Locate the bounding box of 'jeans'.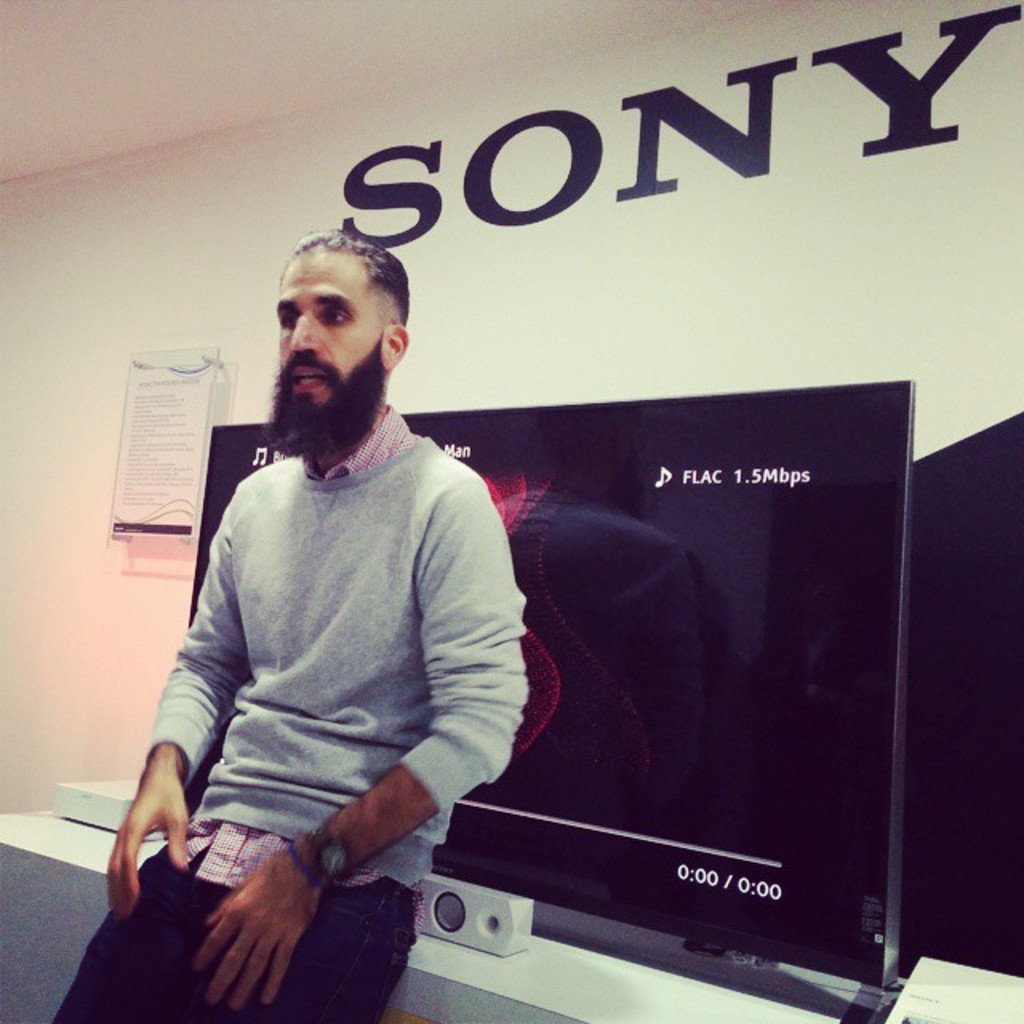
Bounding box: l=53, t=800, r=413, b=1018.
